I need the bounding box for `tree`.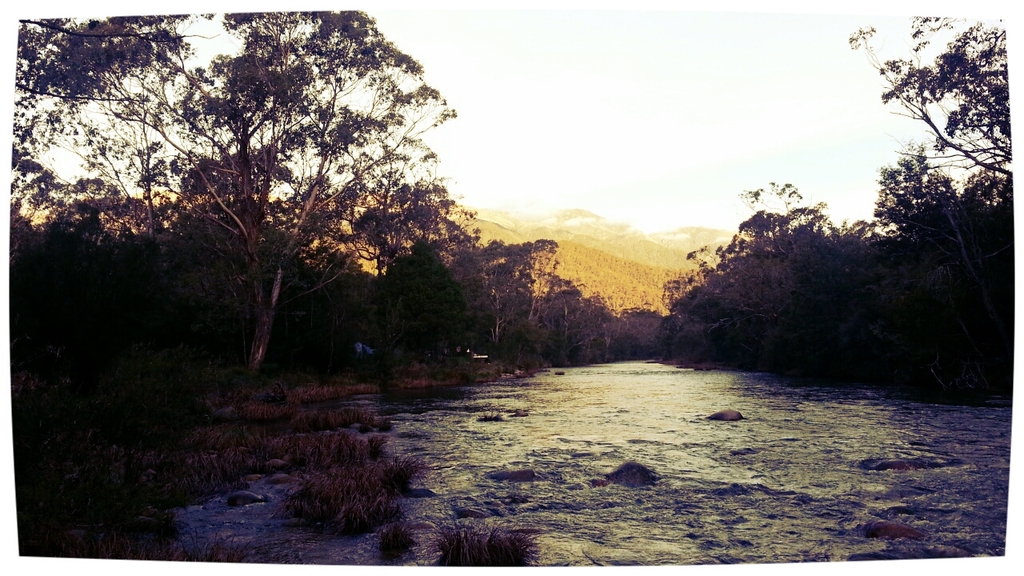
Here it is: (850, 11, 1014, 242).
